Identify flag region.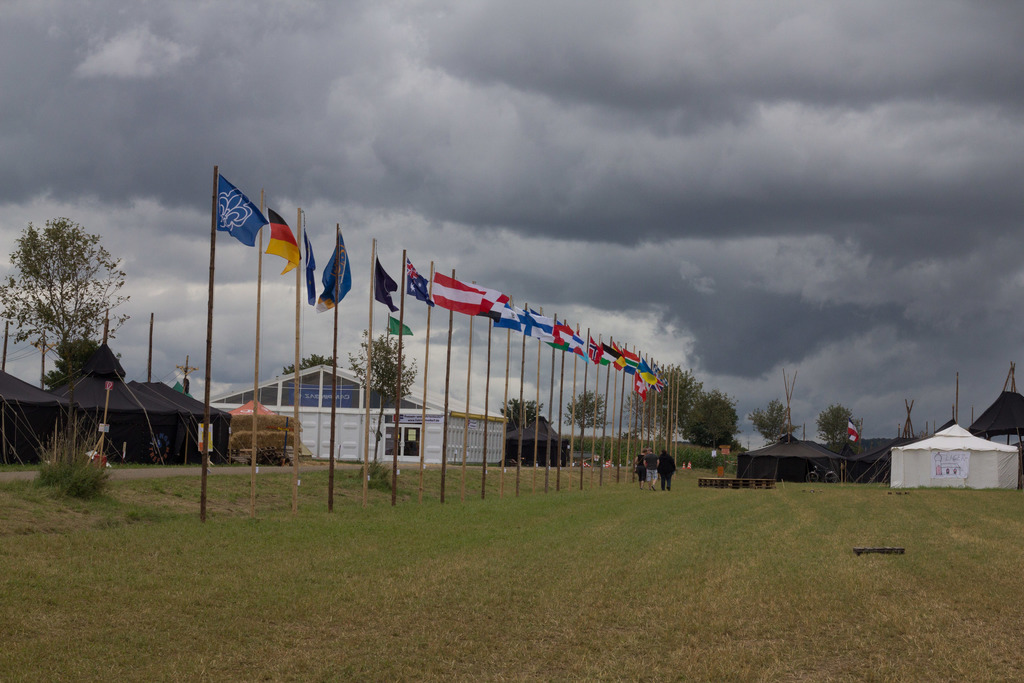
Region: [left=426, top=263, right=492, bottom=320].
